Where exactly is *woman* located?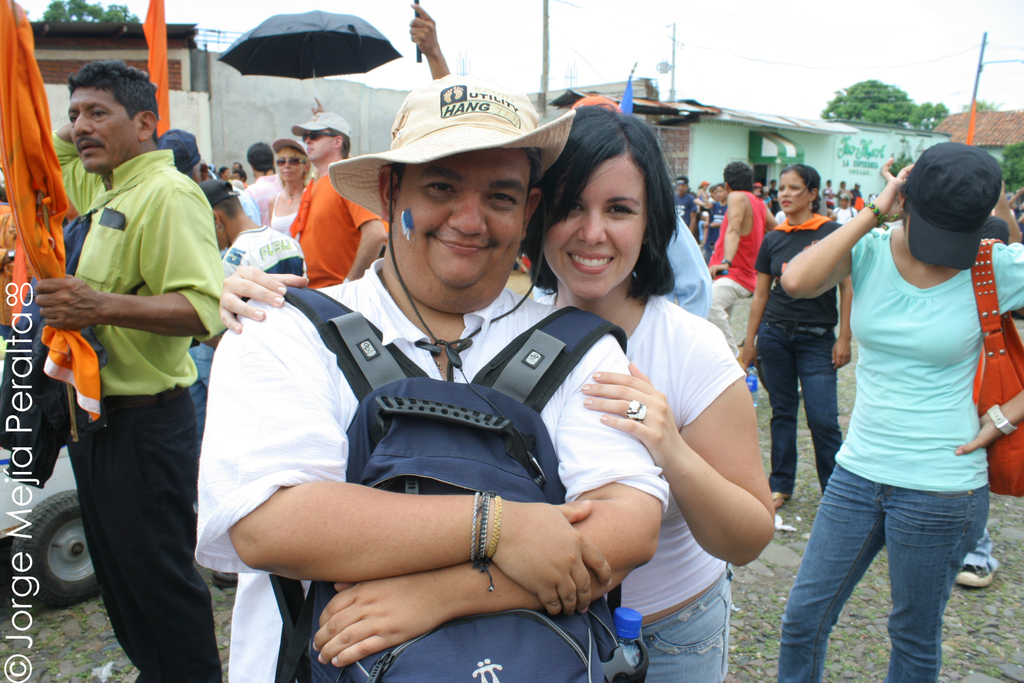
Its bounding box is {"left": 262, "top": 134, "right": 316, "bottom": 253}.
